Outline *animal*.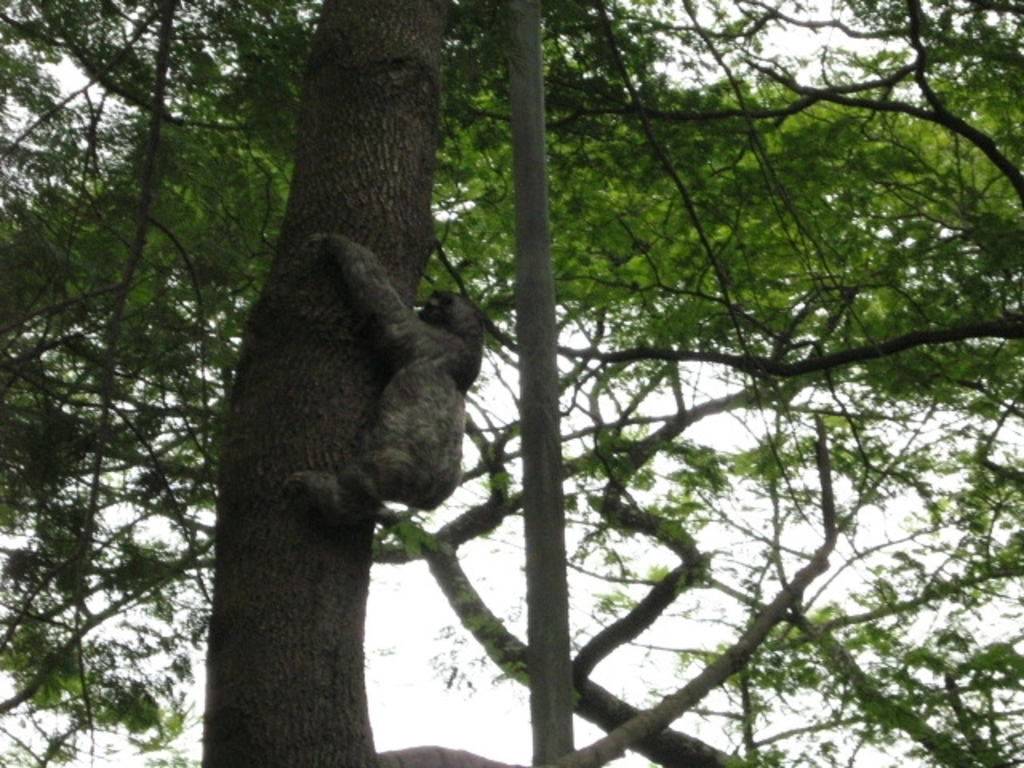
Outline: <bbox>291, 237, 475, 512</bbox>.
